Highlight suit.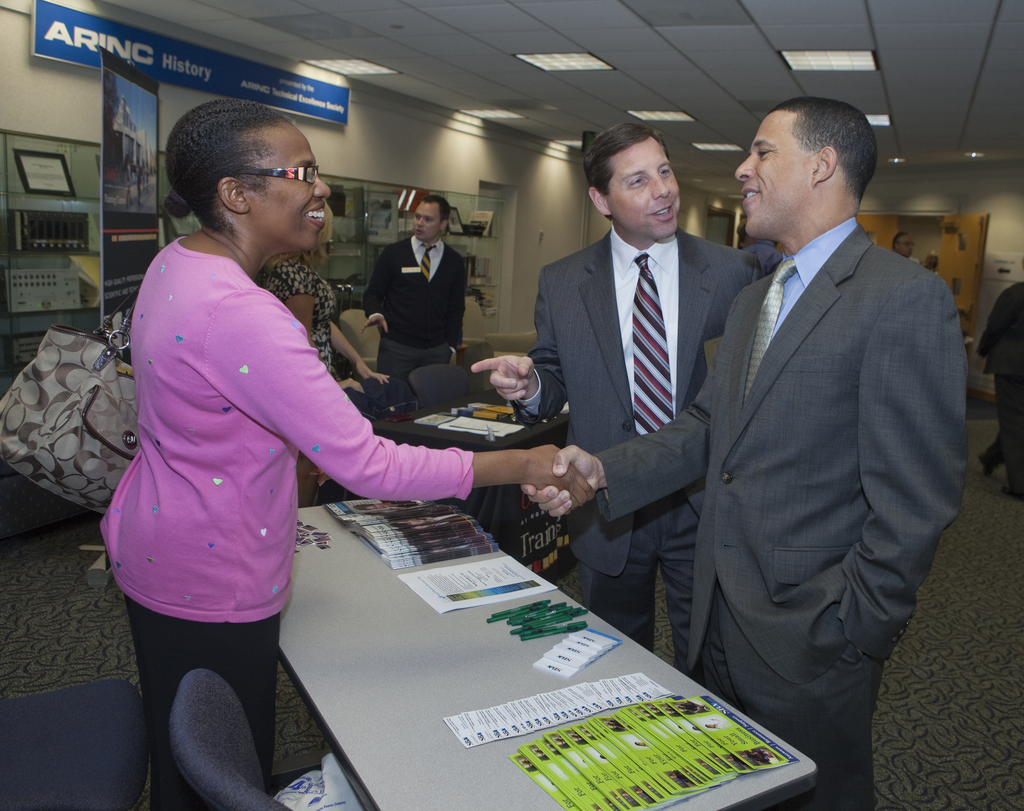
Highlighted region: <bbox>536, 144, 740, 591</bbox>.
